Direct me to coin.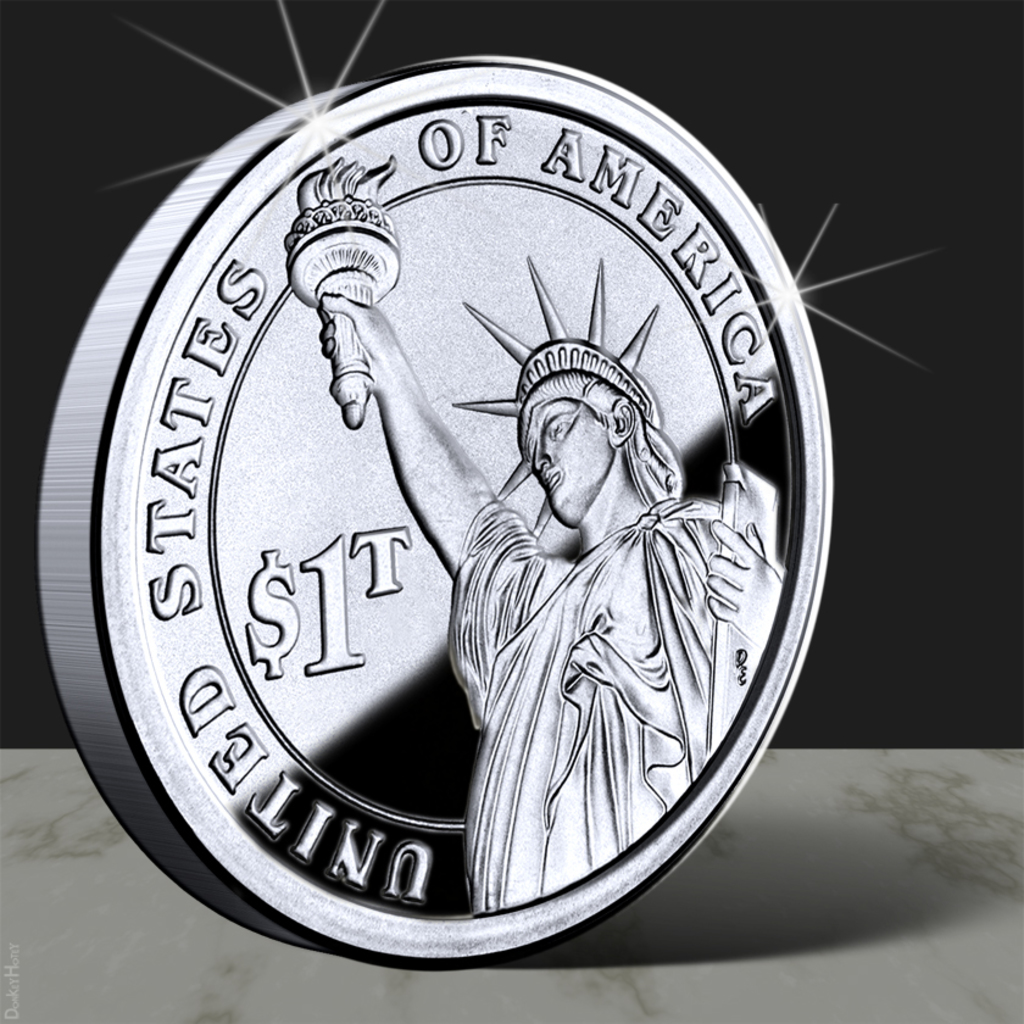
Direction: [38,49,836,969].
